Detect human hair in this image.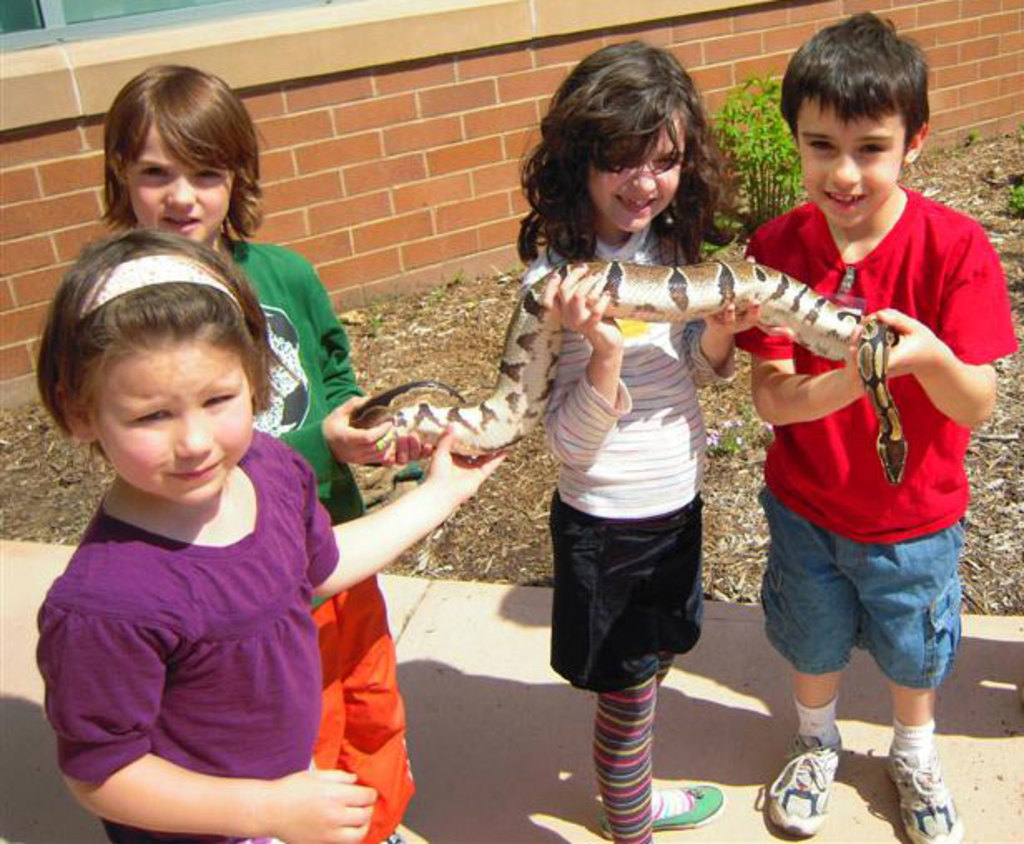
Detection: [91,66,261,256].
